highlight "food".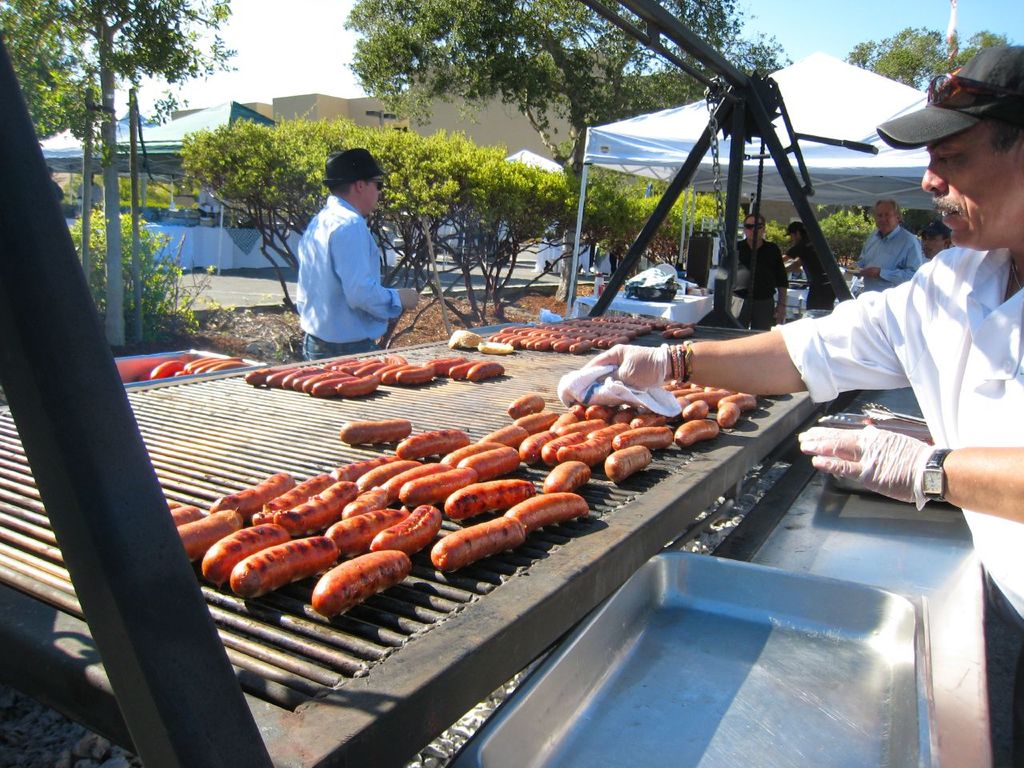
Highlighted region: region(716, 401, 740, 429).
